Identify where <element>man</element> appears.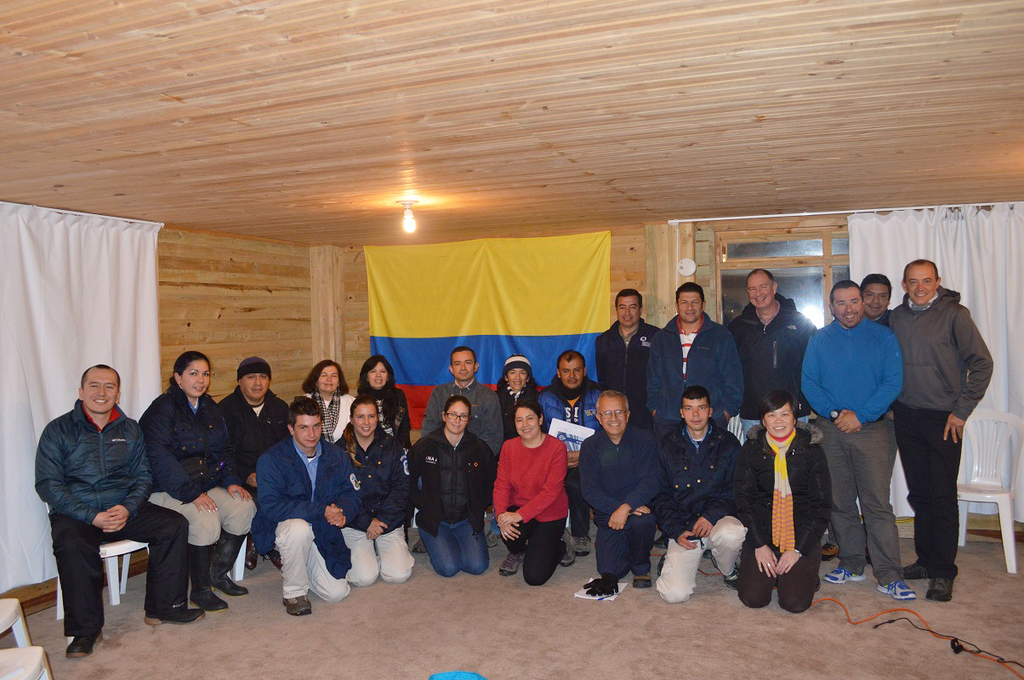
Appears at (594, 286, 661, 427).
